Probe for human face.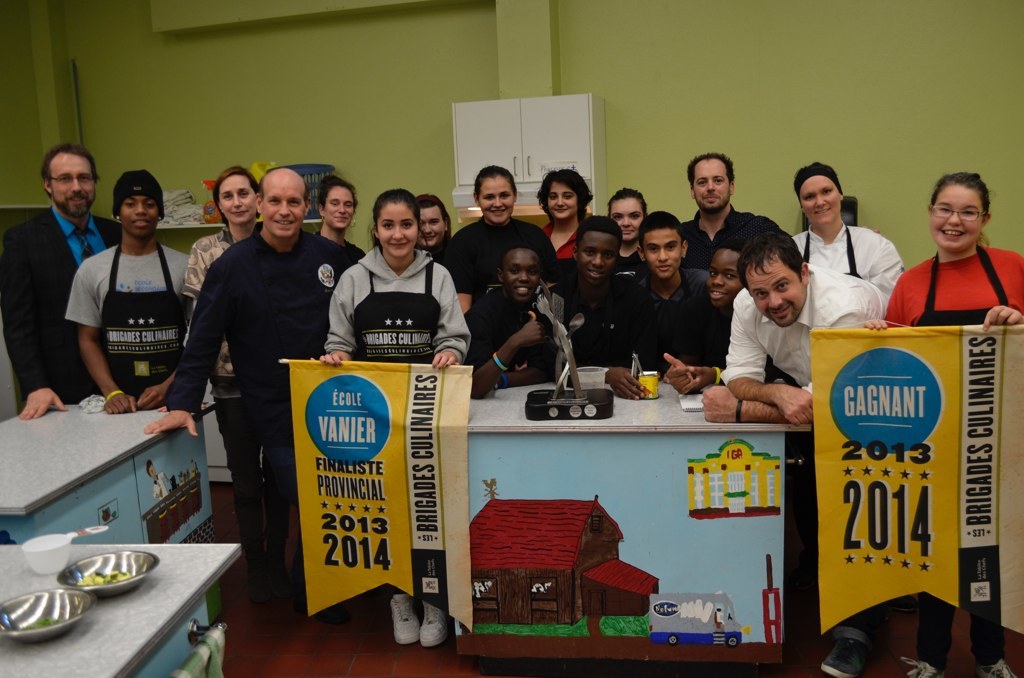
Probe result: 748, 264, 812, 326.
